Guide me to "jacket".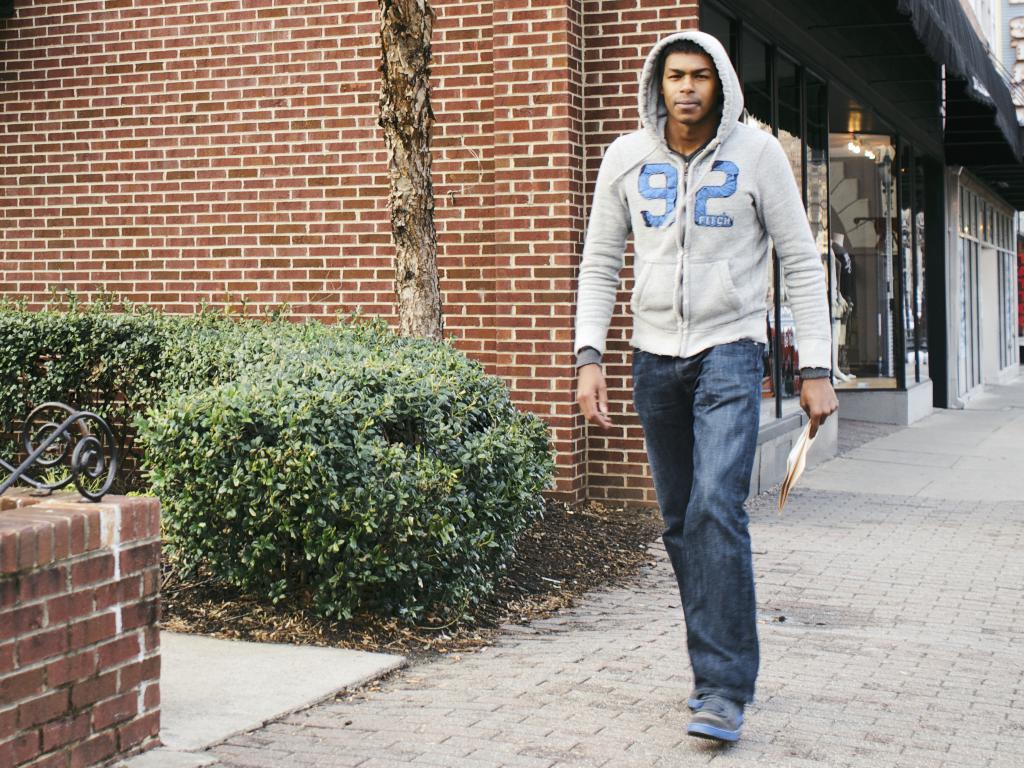
Guidance: [577, 68, 837, 418].
